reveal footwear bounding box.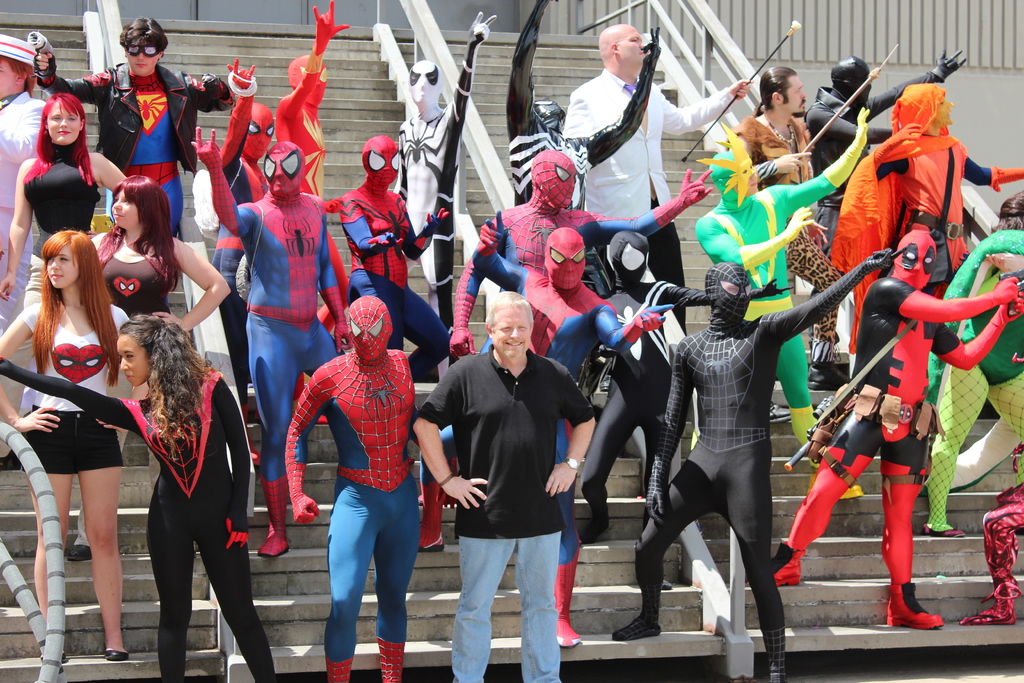
Revealed: Rect(767, 541, 806, 584).
